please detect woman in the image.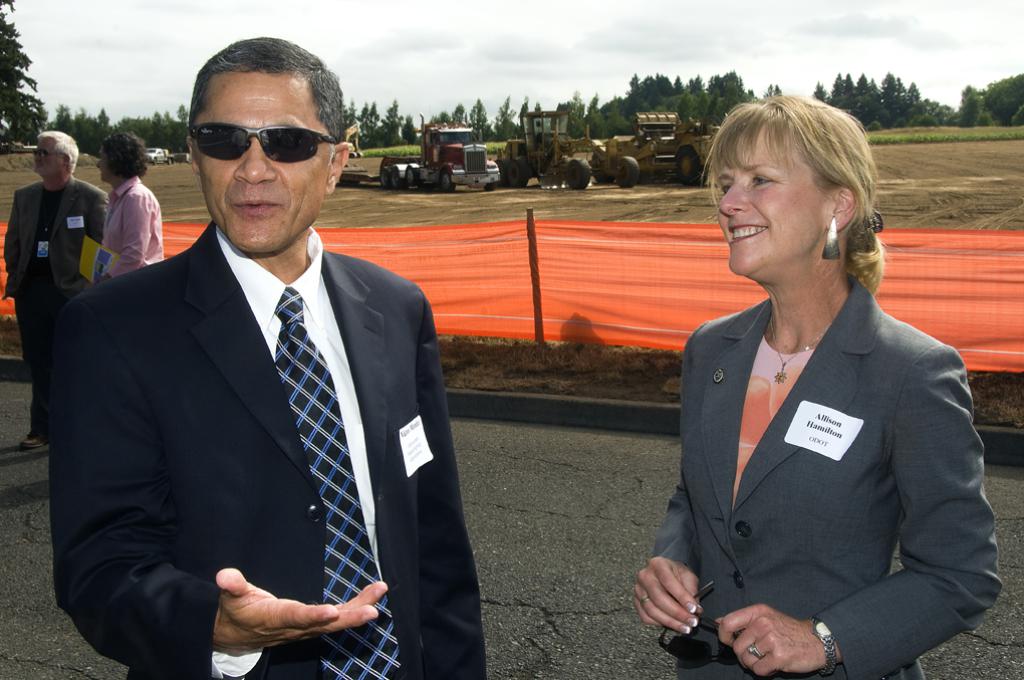
BBox(646, 108, 984, 679).
